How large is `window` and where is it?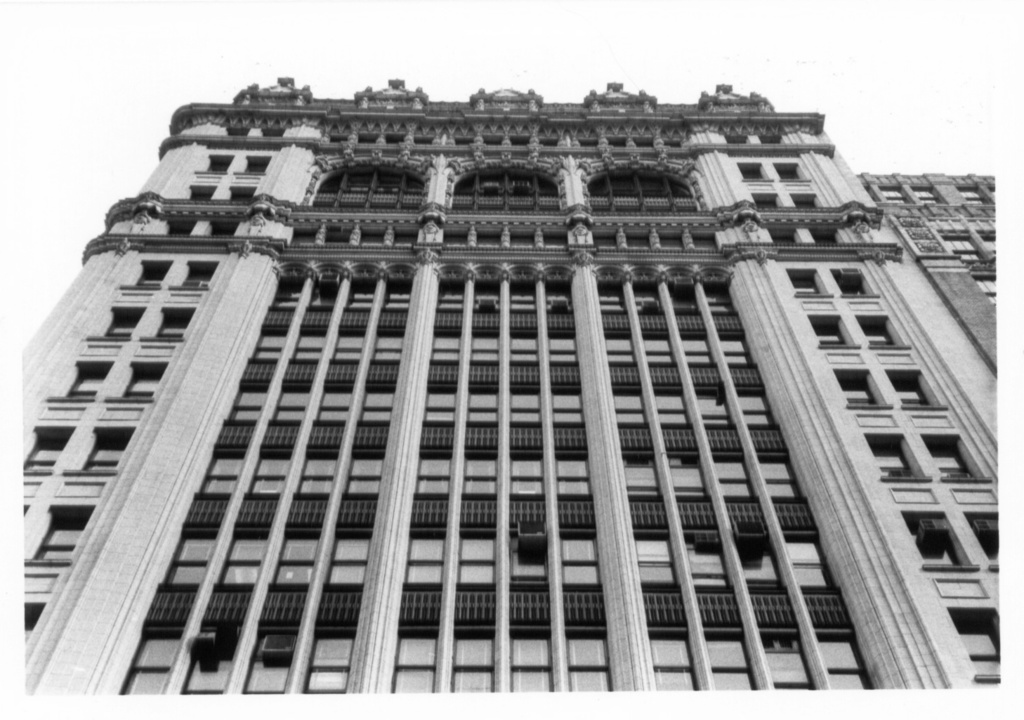
Bounding box: x1=711 y1=450 x2=754 y2=511.
